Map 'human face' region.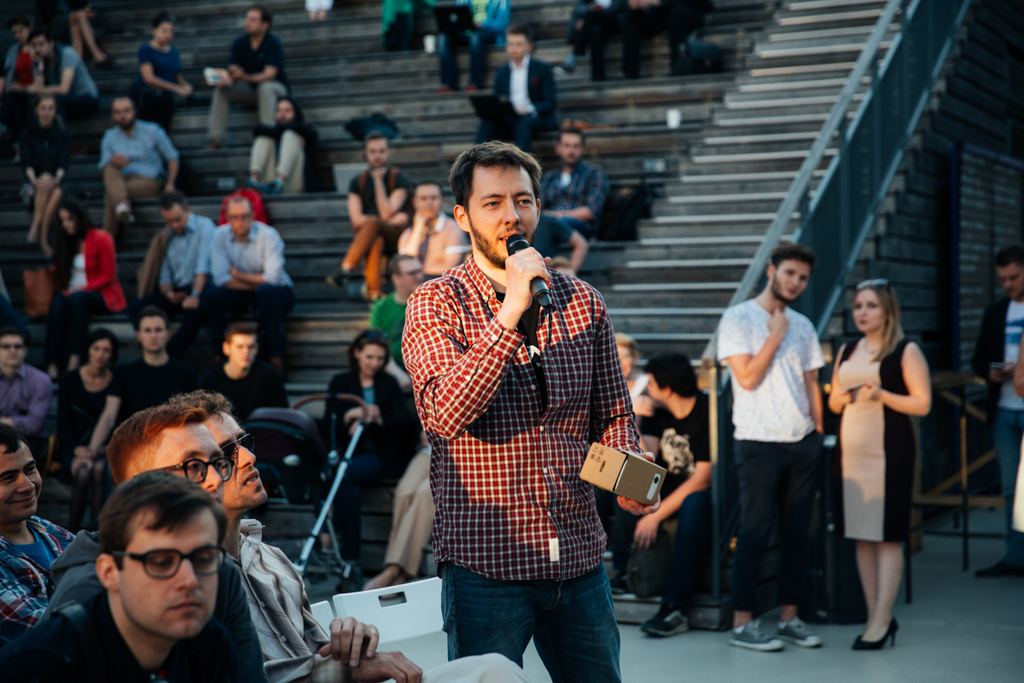
Mapped to 161 205 189 234.
